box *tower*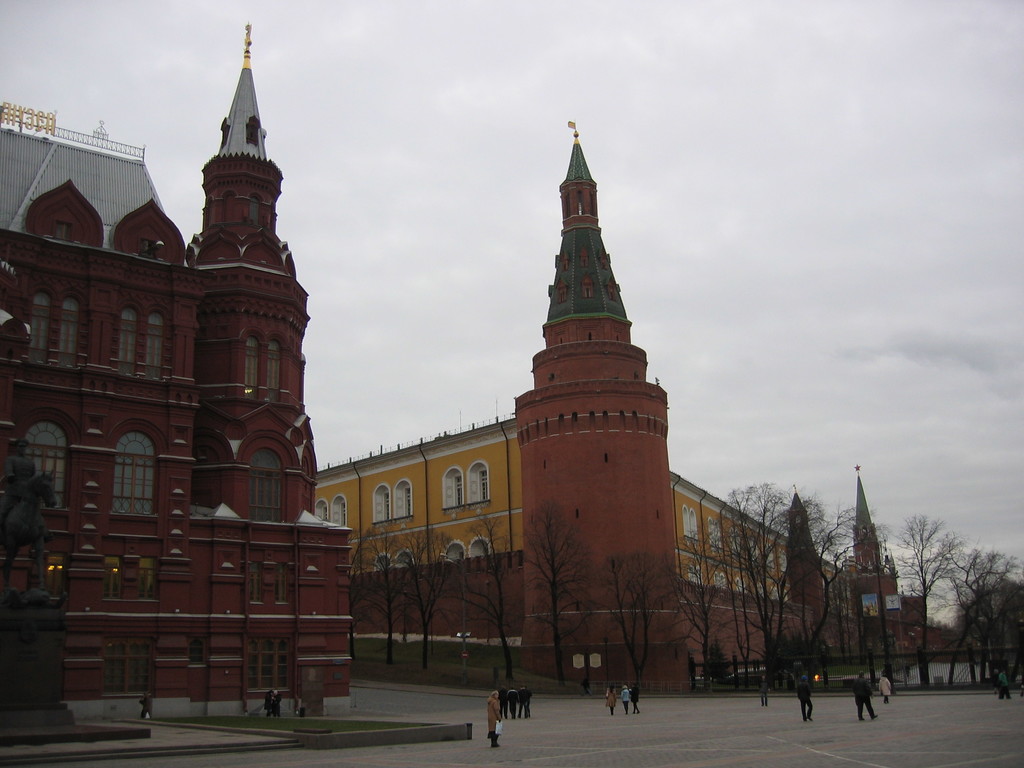
{"x1": 303, "y1": 100, "x2": 883, "y2": 726}
